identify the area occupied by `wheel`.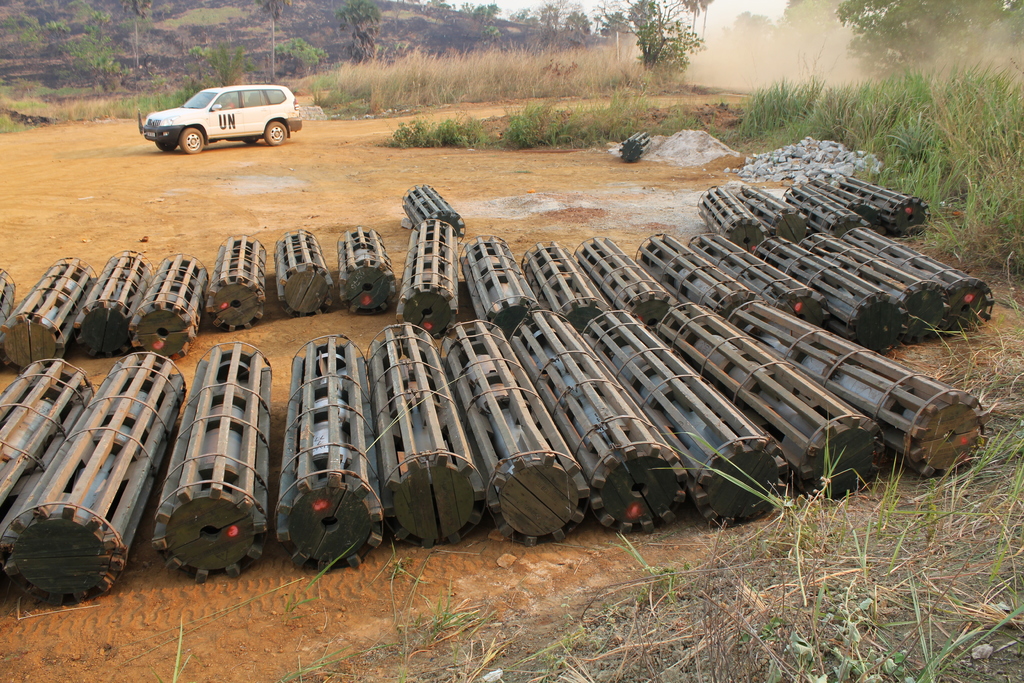
Area: (left=178, top=126, right=203, bottom=160).
